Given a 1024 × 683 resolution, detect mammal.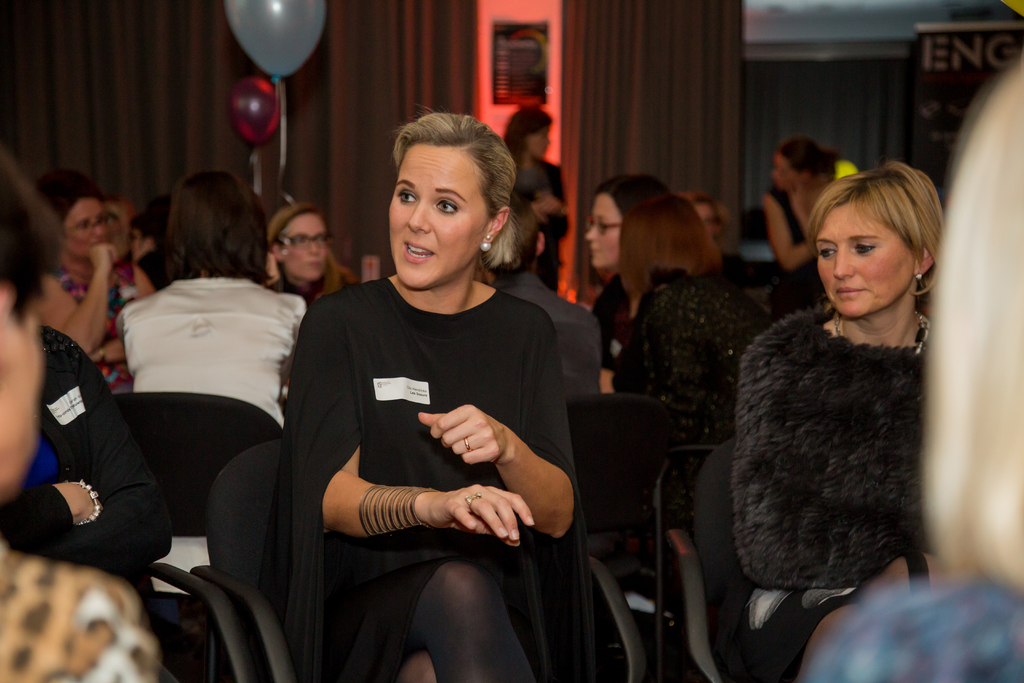
(left=262, top=99, right=581, bottom=682).
